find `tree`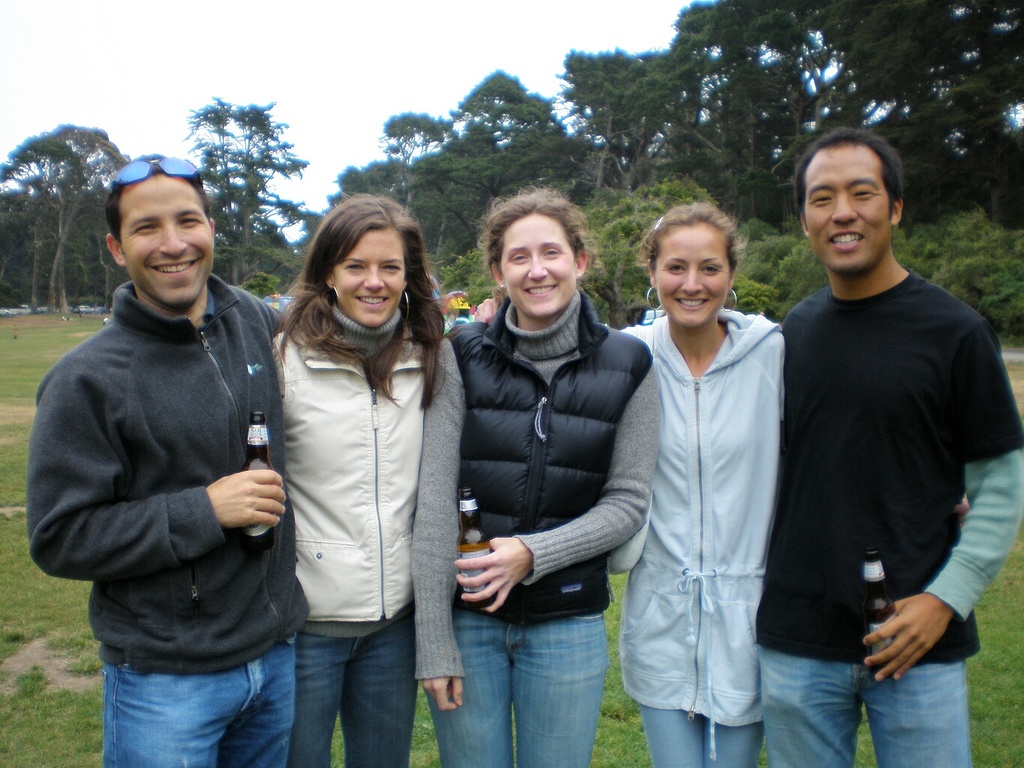
select_region(211, 204, 290, 299)
